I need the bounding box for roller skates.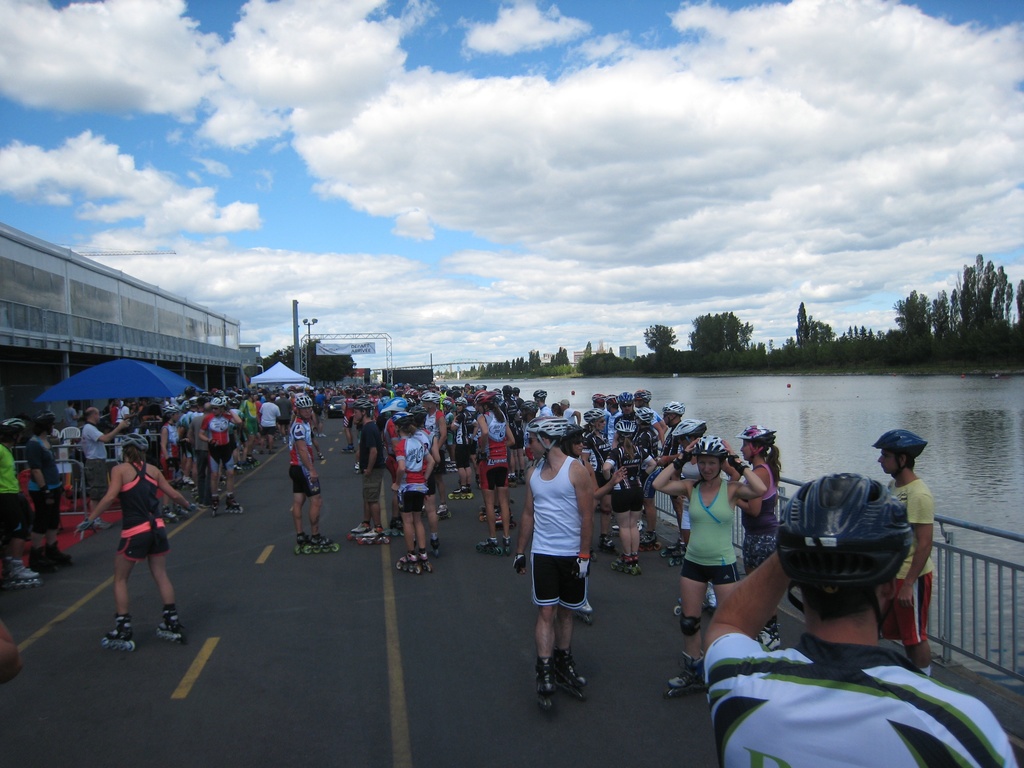
Here it is: crop(156, 612, 187, 639).
